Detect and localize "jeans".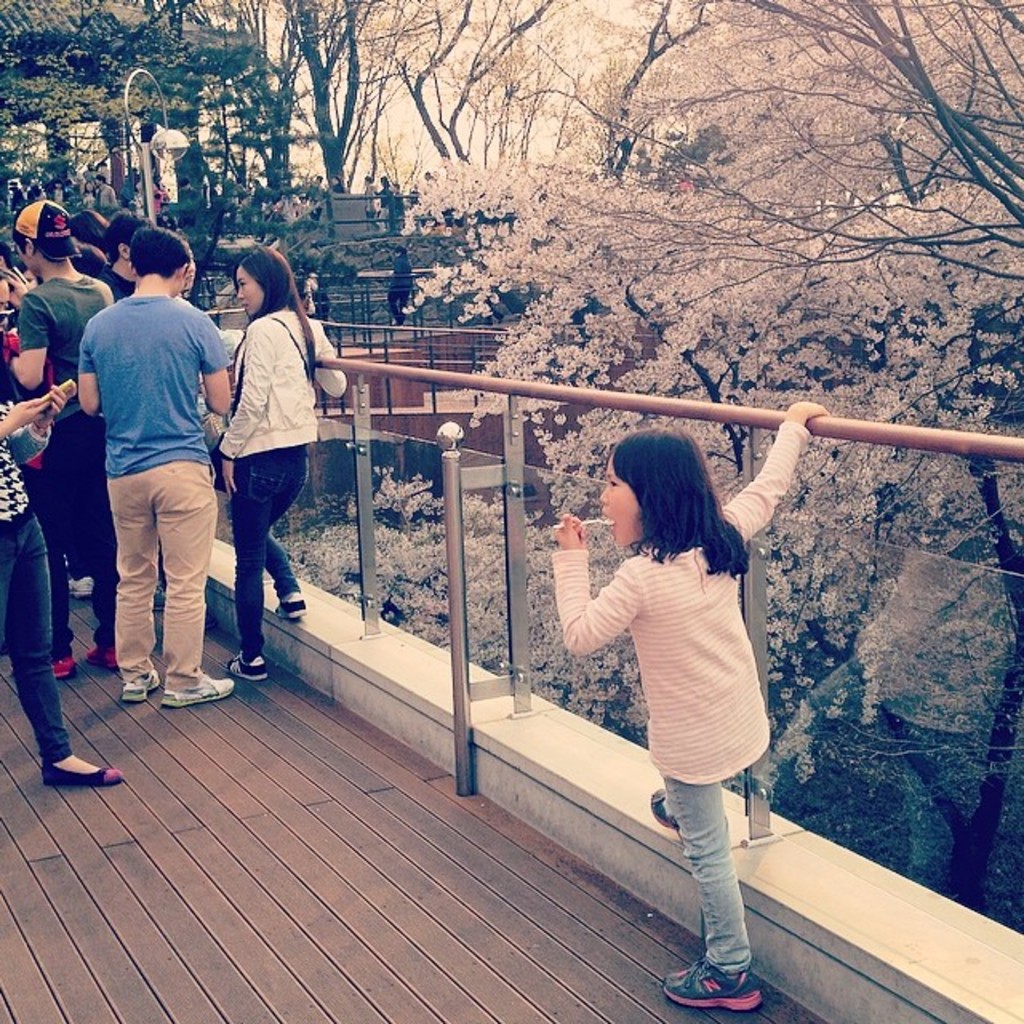
Localized at [x1=0, y1=515, x2=70, y2=749].
